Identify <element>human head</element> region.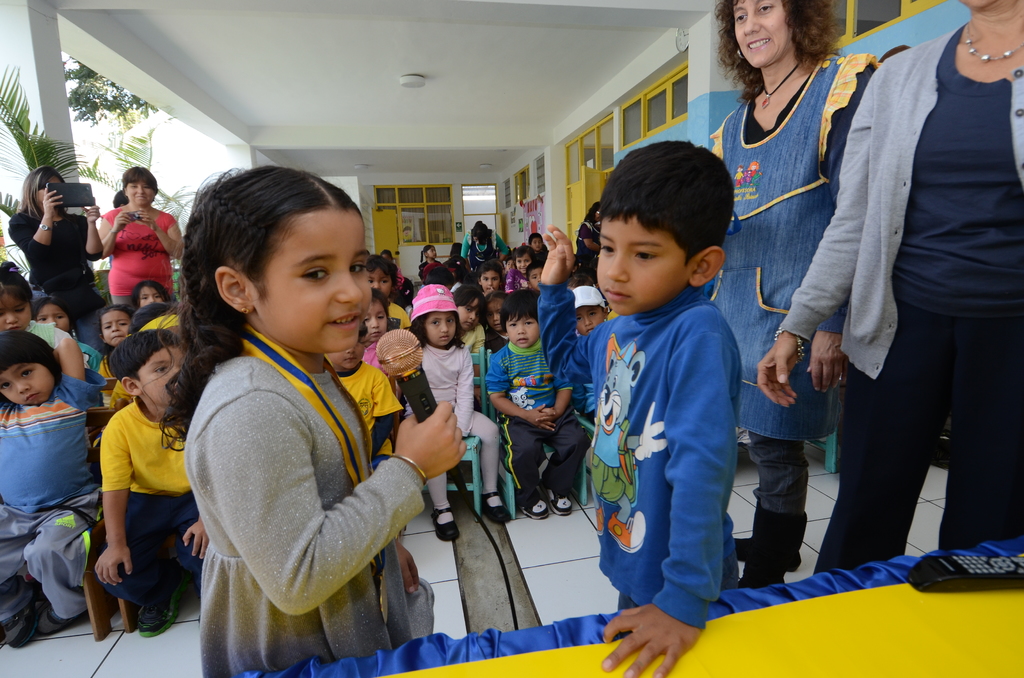
Region: x1=730 y1=0 x2=833 y2=69.
